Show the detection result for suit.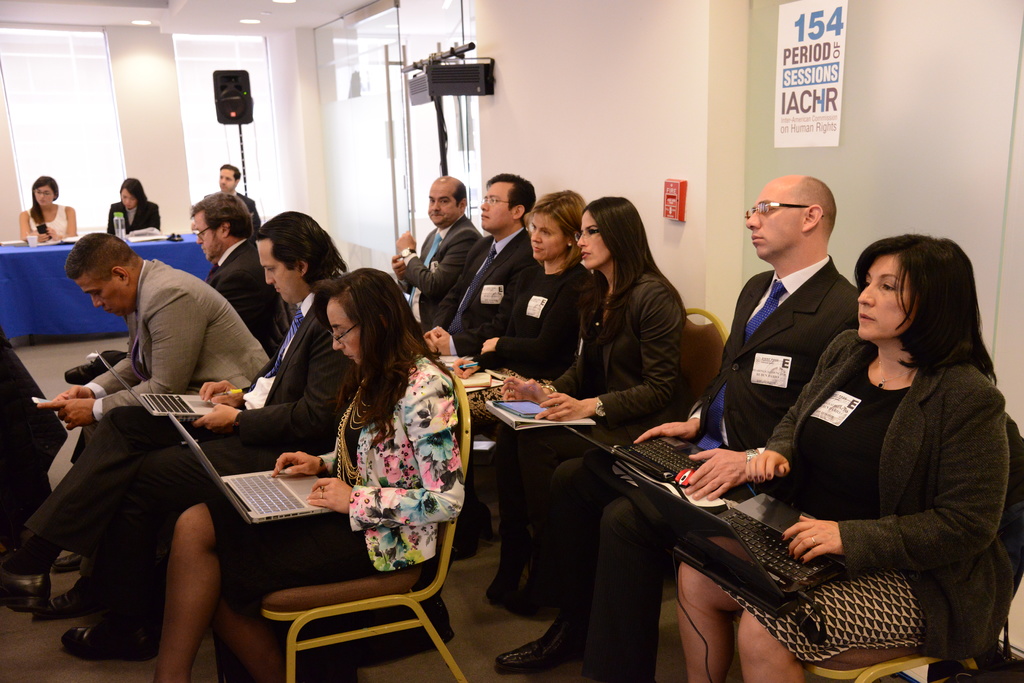
Rect(72, 239, 298, 465).
